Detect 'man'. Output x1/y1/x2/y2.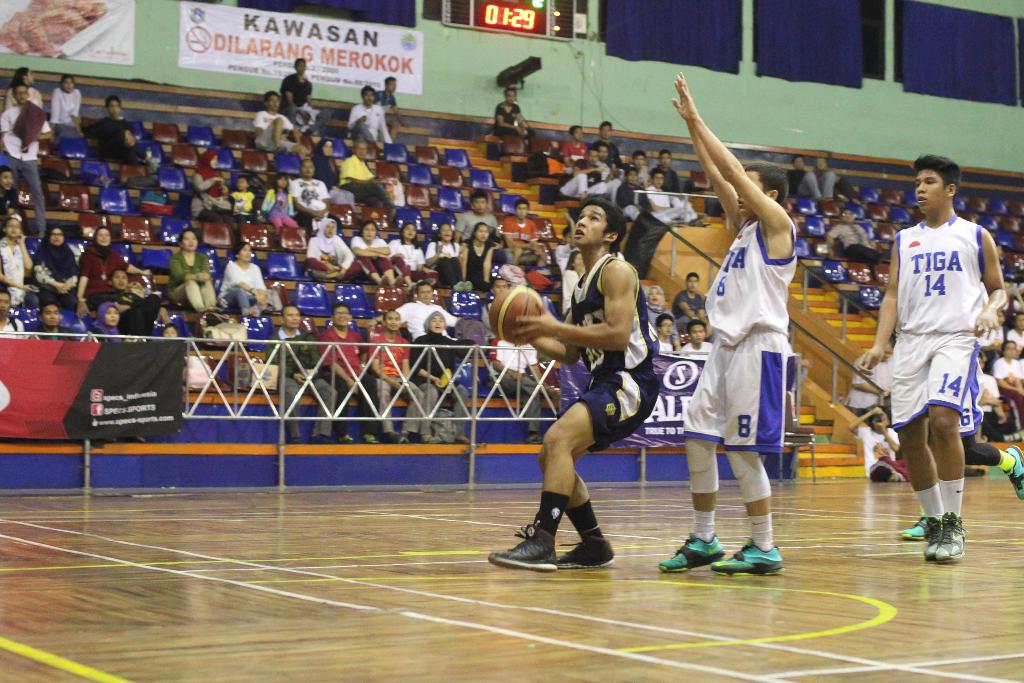
262/303/339/442.
